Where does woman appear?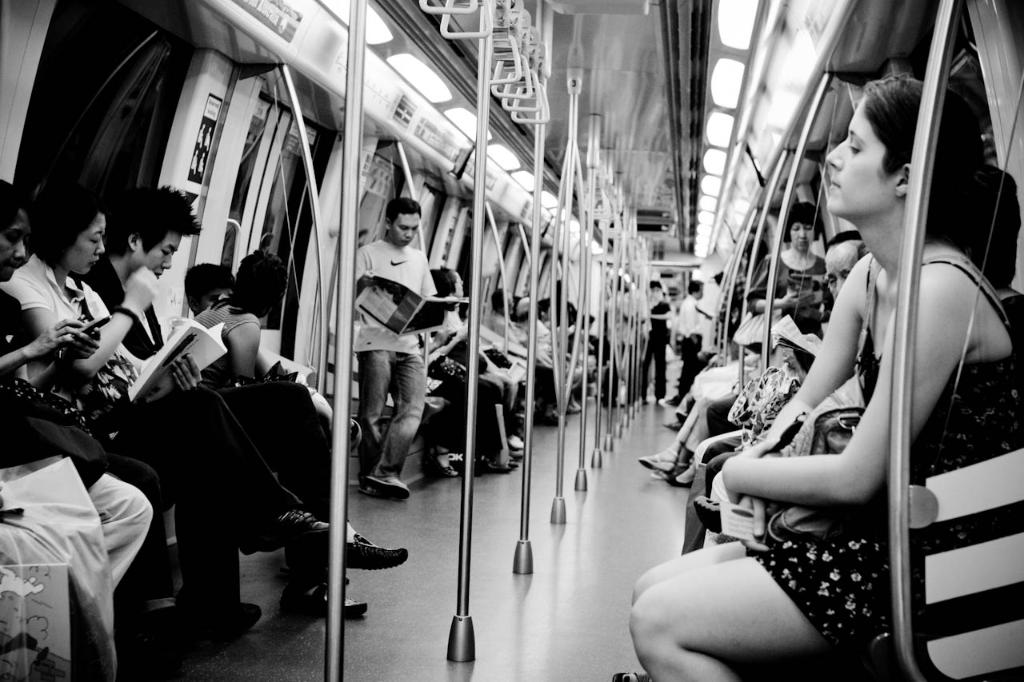
Appears at <region>713, 68, 1006, 660</region>.
